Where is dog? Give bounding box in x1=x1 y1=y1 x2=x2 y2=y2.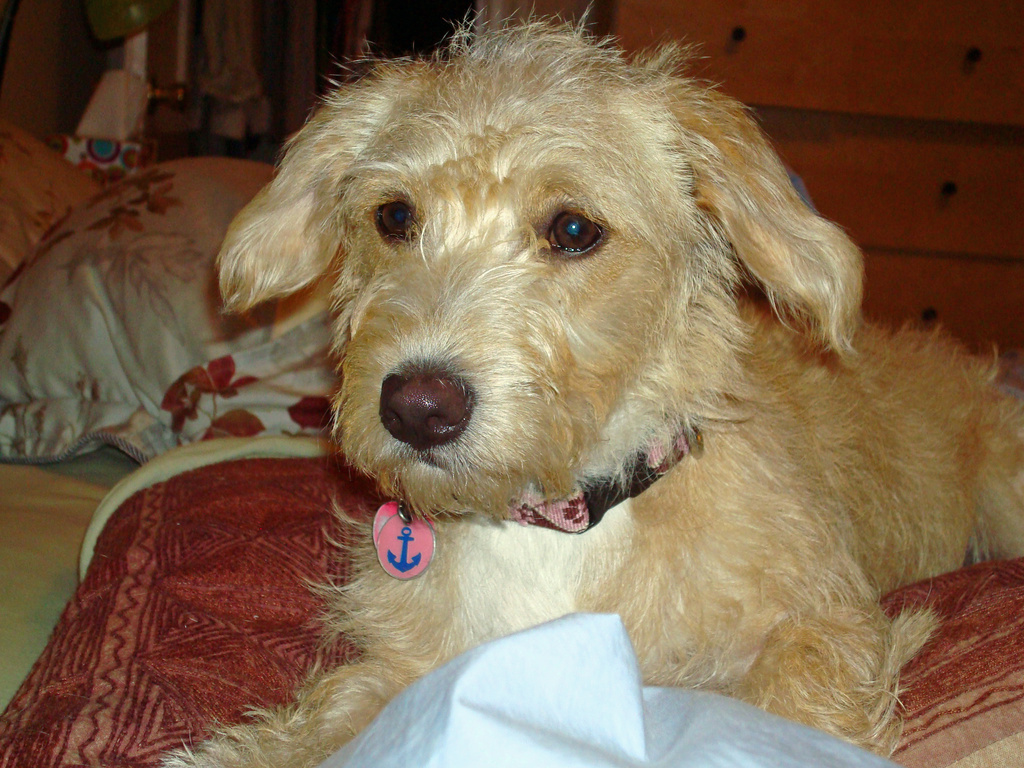
x1=159 y1=0 x2=1023 y2=767.
